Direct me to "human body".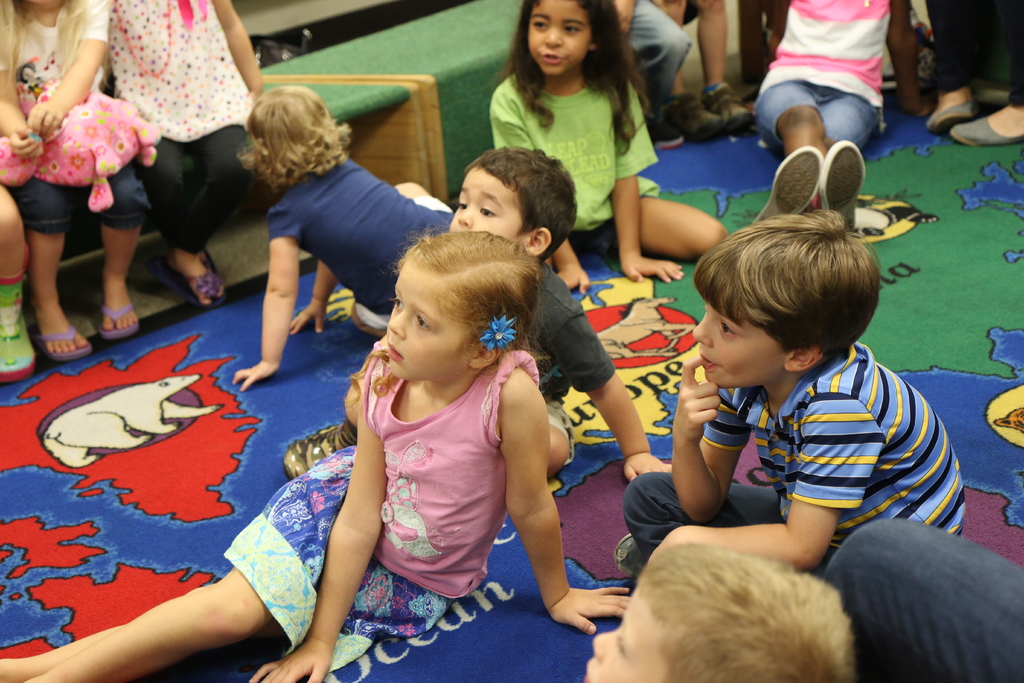
Direction: 918, 0, 1023, 152.
